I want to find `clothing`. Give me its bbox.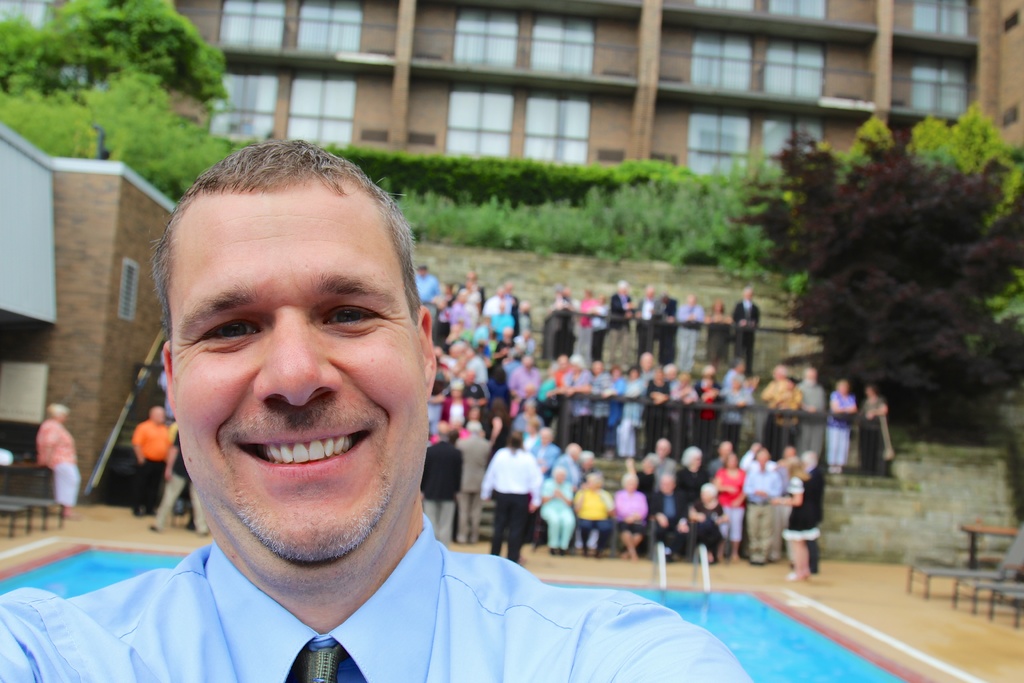
{"left": 709, "top": 309, "right": 730, "bottom": 362}.
